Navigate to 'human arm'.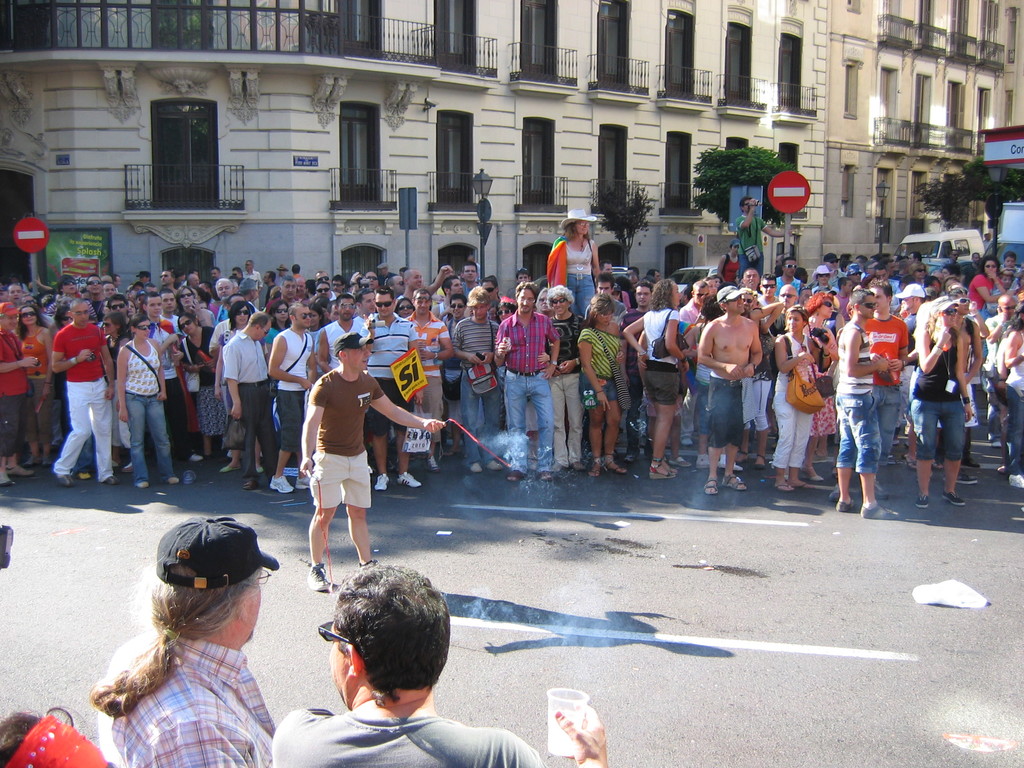
Navigation target: 989:269:1007:296.
